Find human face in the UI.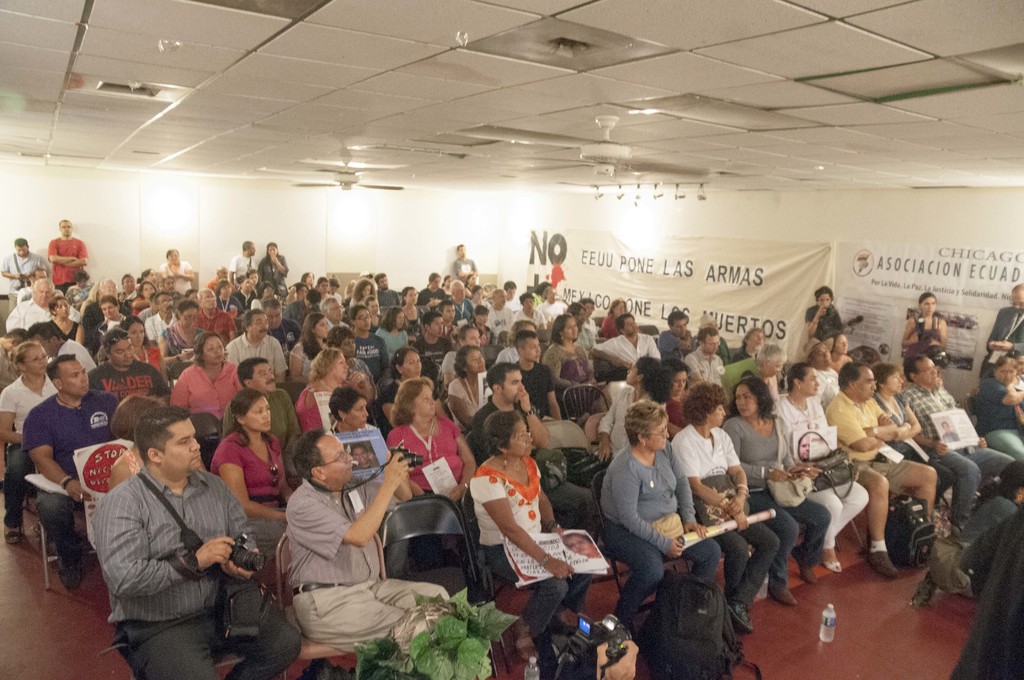
UI element at <bbox>412, 385, 436, 416</bbox>.
